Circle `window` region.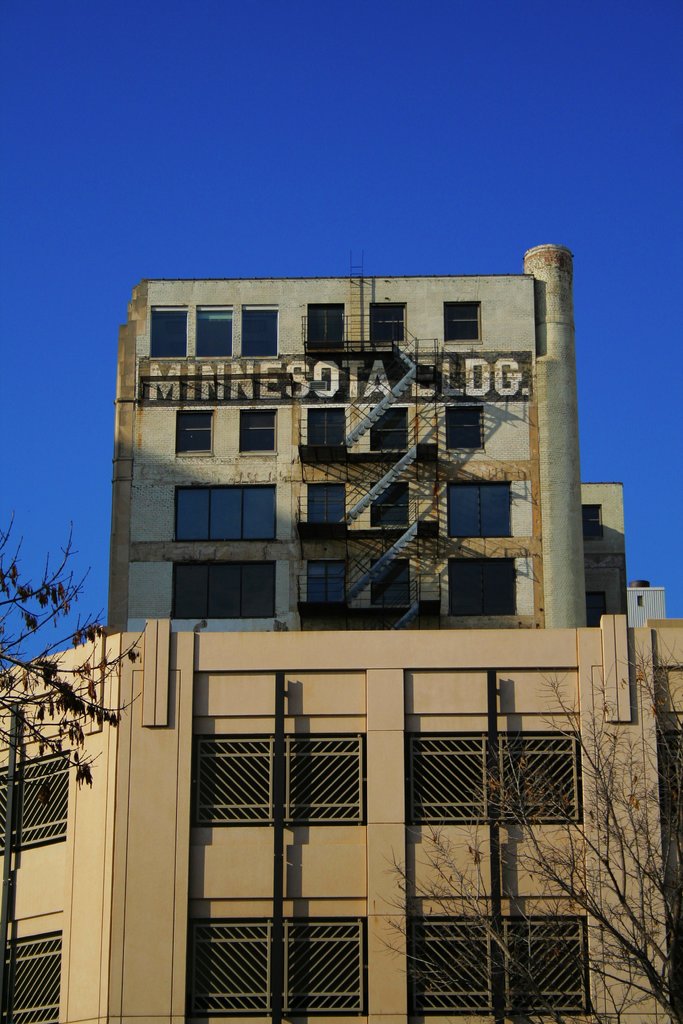
Region: (370, 561, 410, 604).
